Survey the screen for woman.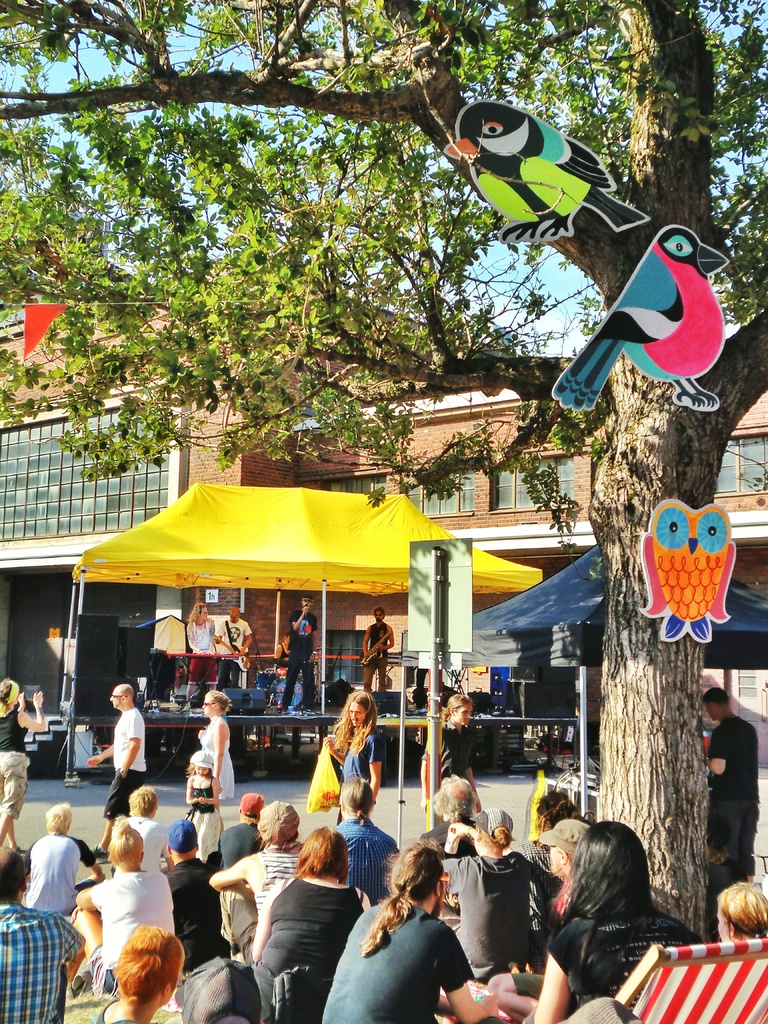
Survey found: pyautogui.locateOnScreen(193, 687, 236, 804).
